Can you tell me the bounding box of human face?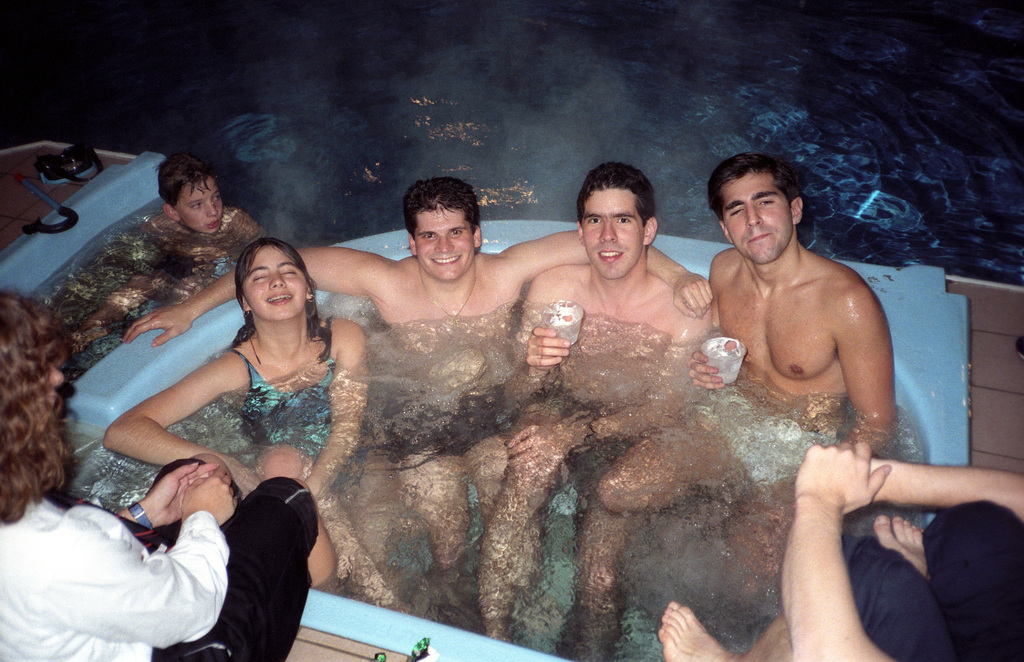
Rect(241, 248, 305, 320).
